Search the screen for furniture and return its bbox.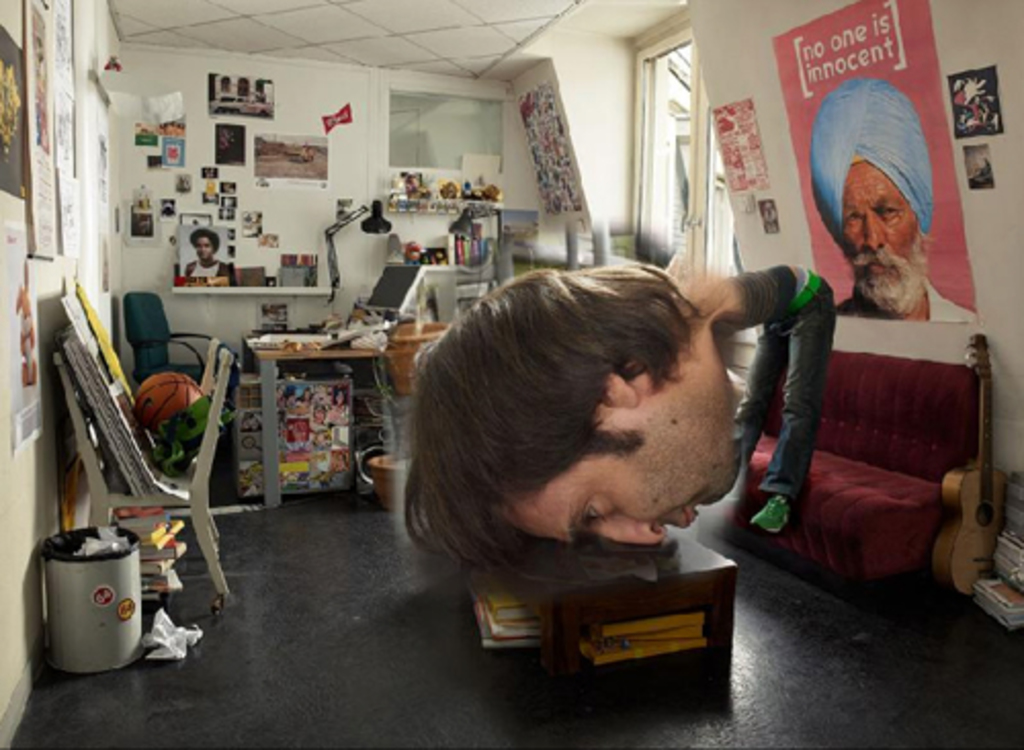
Found: l=248, t=330, r=389, b=504.
